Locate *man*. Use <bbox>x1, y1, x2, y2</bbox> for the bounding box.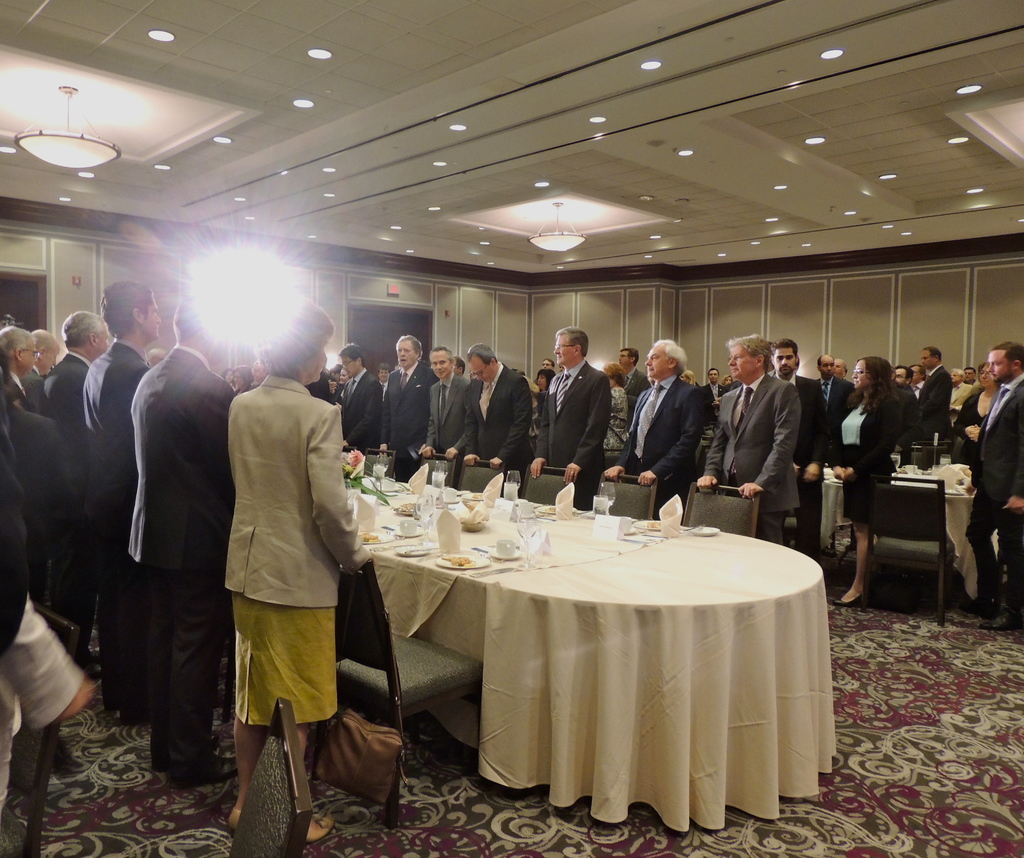
<bbox>889, 358, 912, 386</bbox>.
